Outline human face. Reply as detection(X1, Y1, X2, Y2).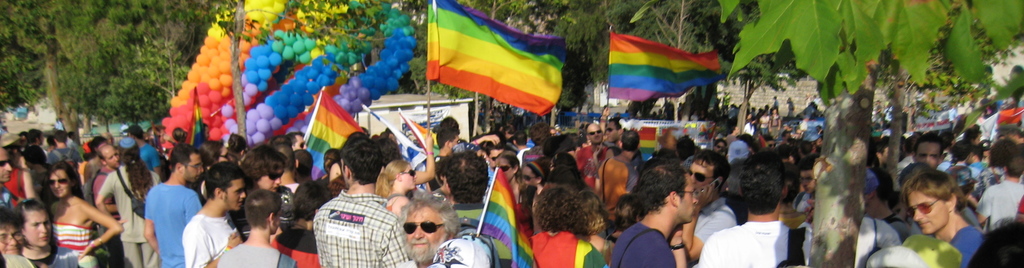
detection(685, 161, 714, 191).
